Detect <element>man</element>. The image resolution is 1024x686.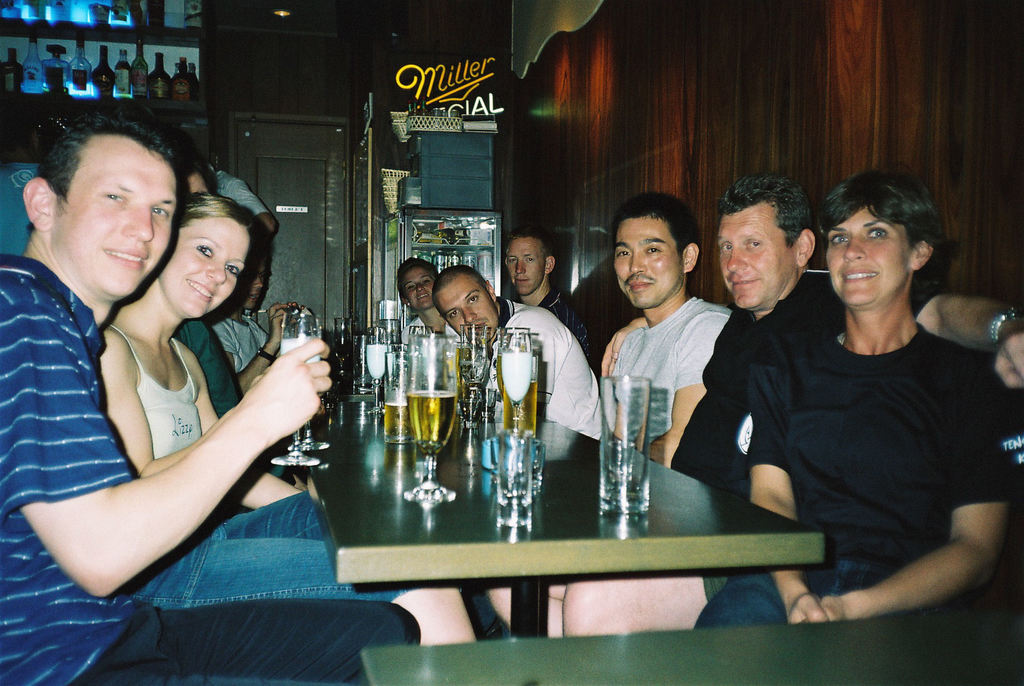
429, 257, 621, 451.
